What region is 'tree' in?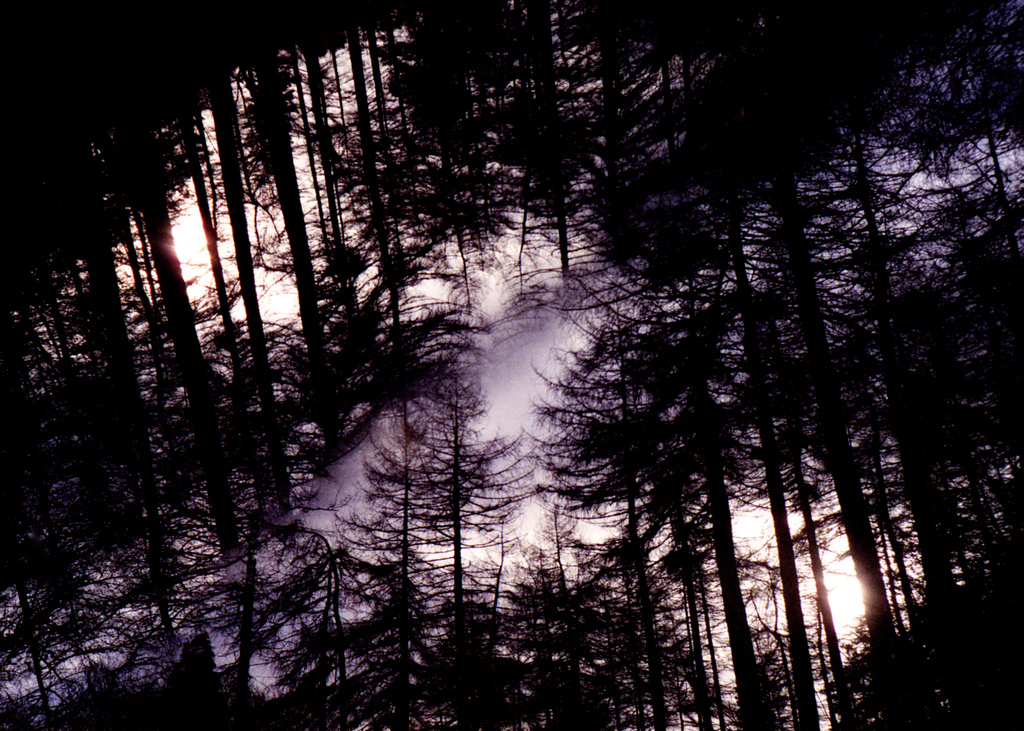
[0, 0, 209, 730].
